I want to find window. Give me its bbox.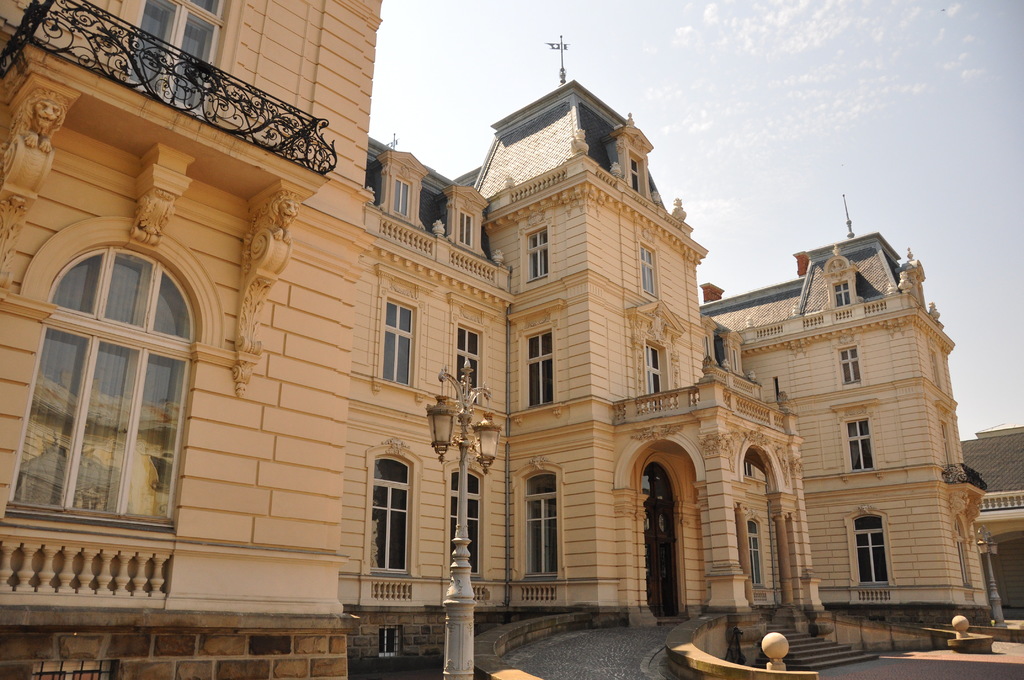
643:247:659:291.
